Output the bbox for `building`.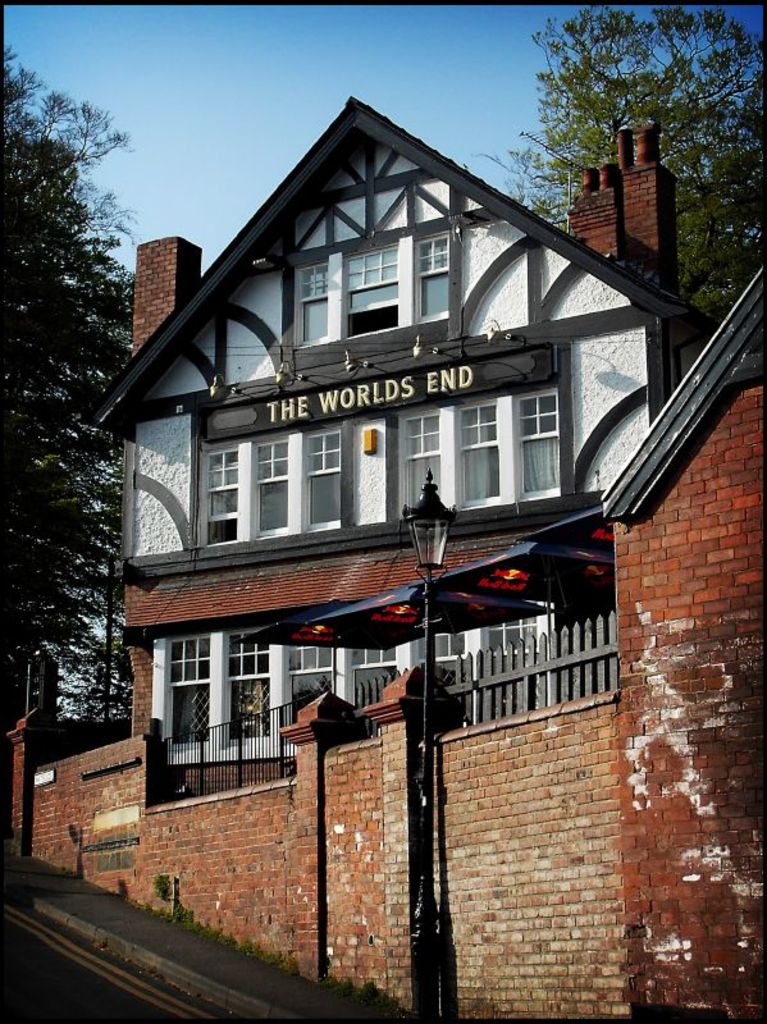
pyautogui.locateOnScreen(0, 90, 766, 1023).
